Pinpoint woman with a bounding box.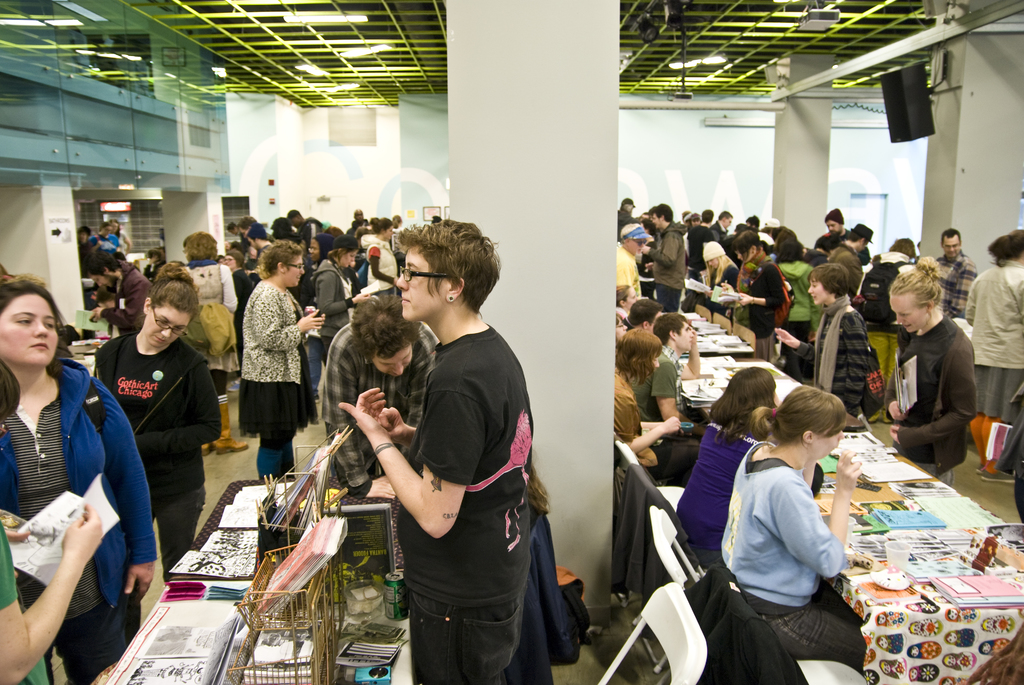
BBox(716, 385, 866, 676).
